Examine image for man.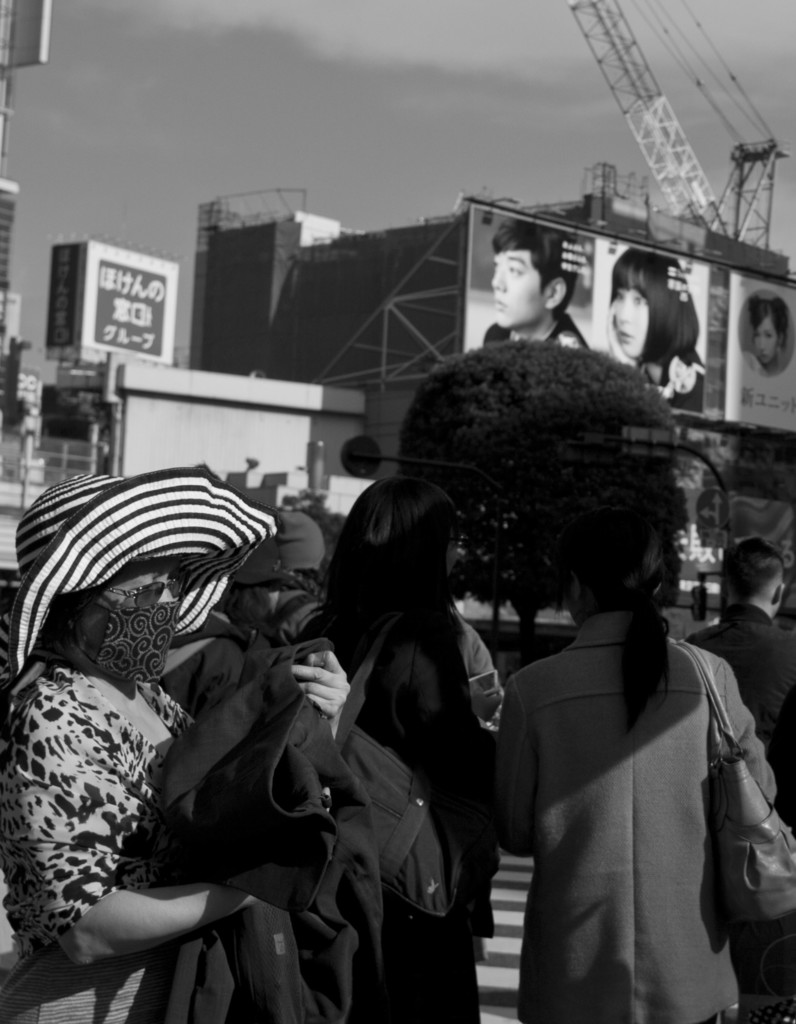
Examination result: bbox(483, 216, 591, 349).
